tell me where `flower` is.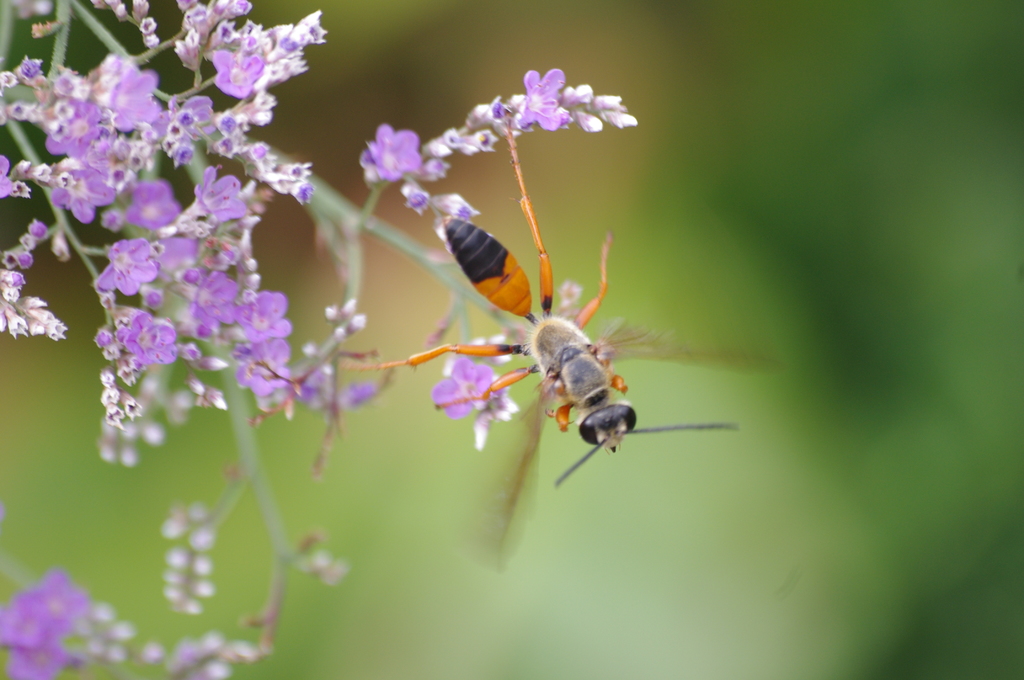
`flower` is at detection(426, 159, 452, 184).
